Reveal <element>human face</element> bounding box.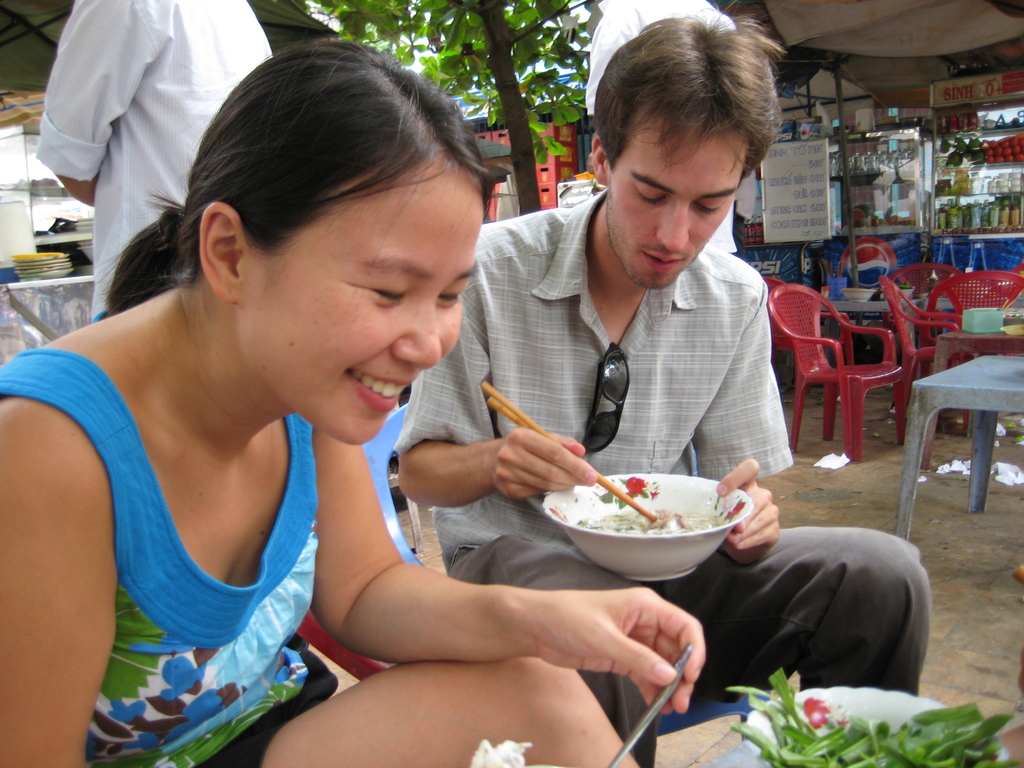
Revealed: [x1=238, y1=159, x2=484, y2=445].
